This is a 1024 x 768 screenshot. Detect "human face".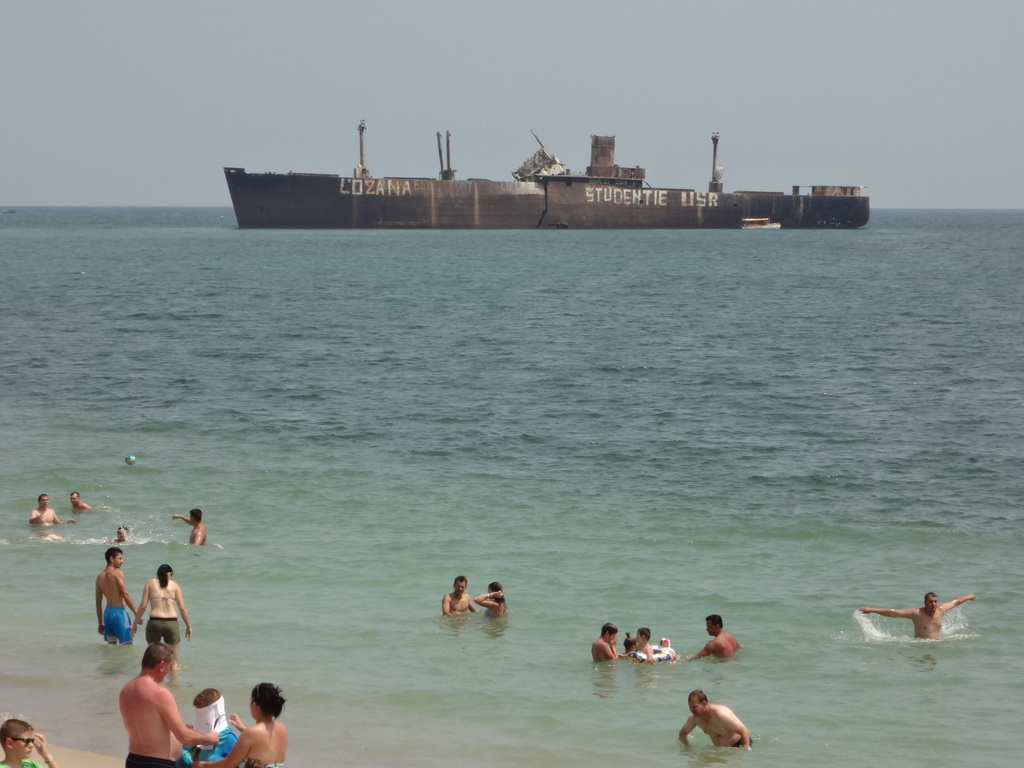
456,579,465,595.
